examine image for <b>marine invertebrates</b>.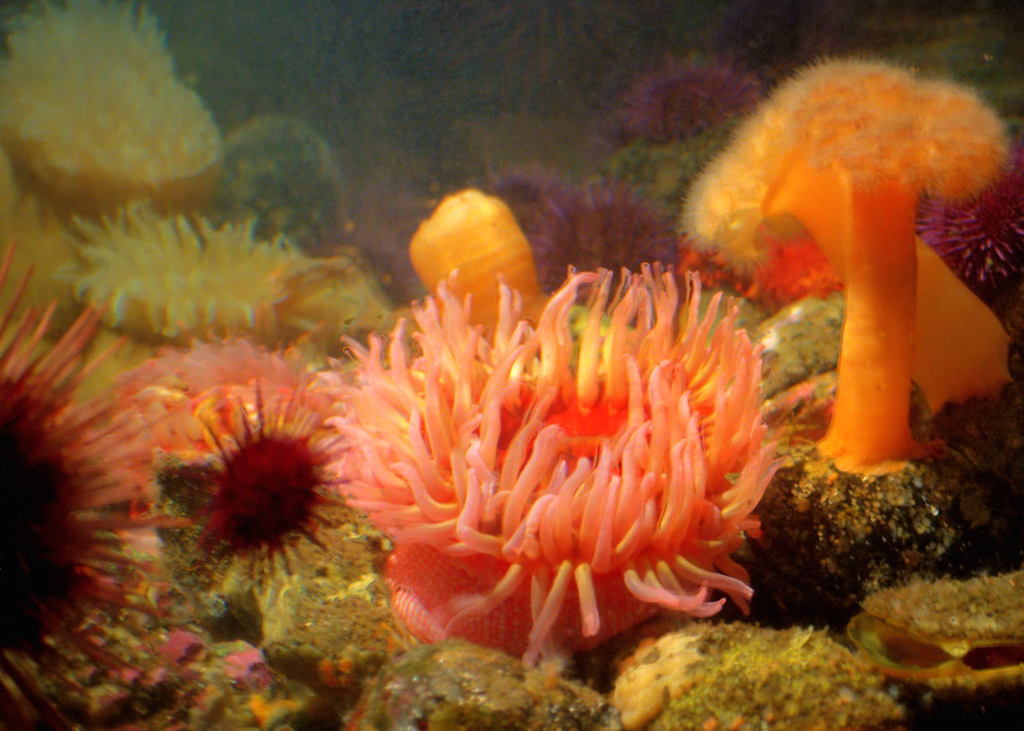
Examination result: (left=310, top=192, right=785, bottom=689).
